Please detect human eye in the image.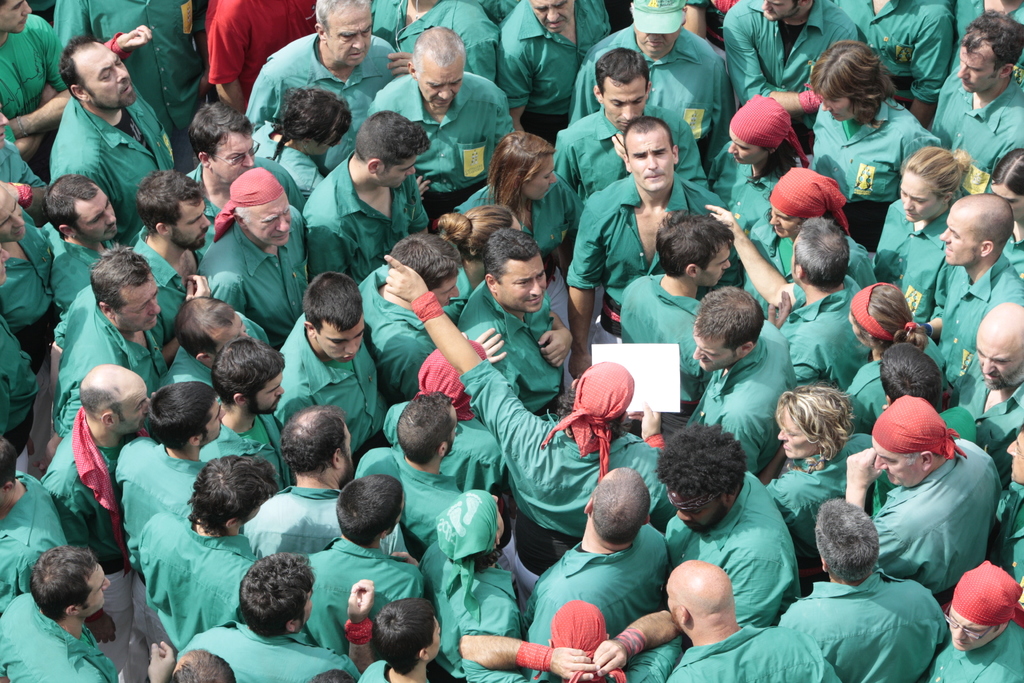
box=[266, 216, 271, 222].
